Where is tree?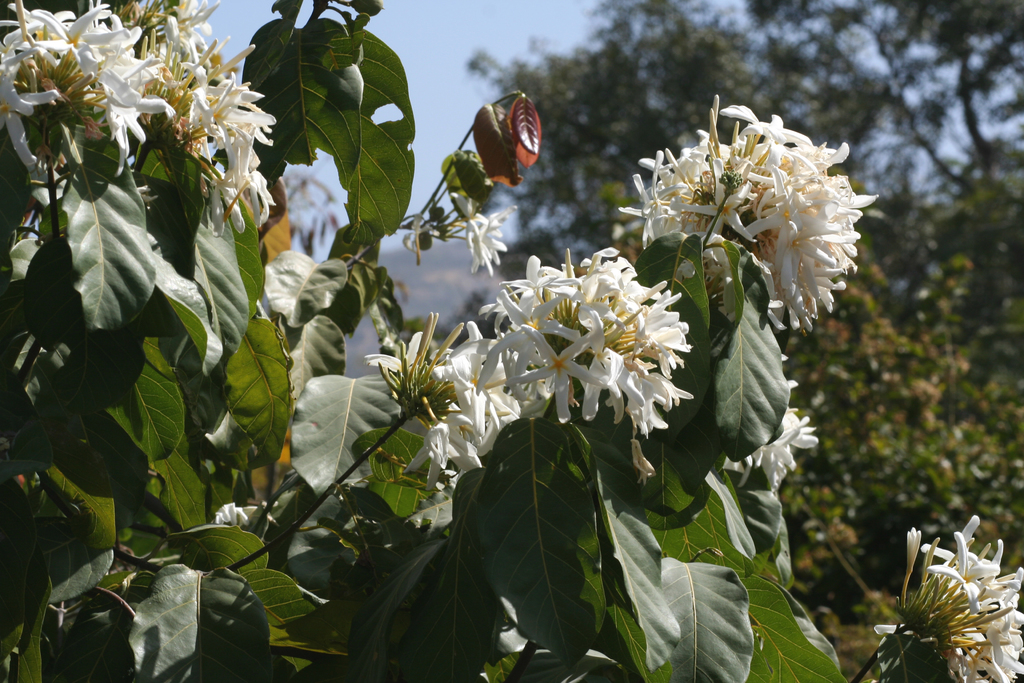
region(459, 0, 1023, 682).
